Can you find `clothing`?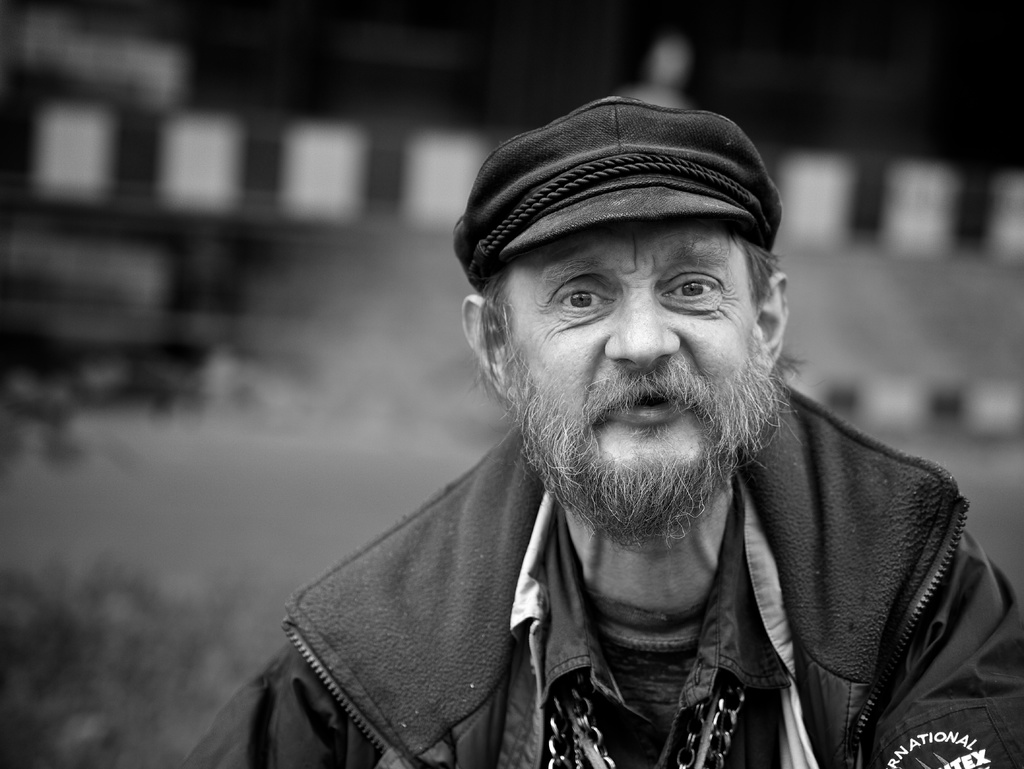
Yes, bounding box: bbox(211, 375, 941, 754).
